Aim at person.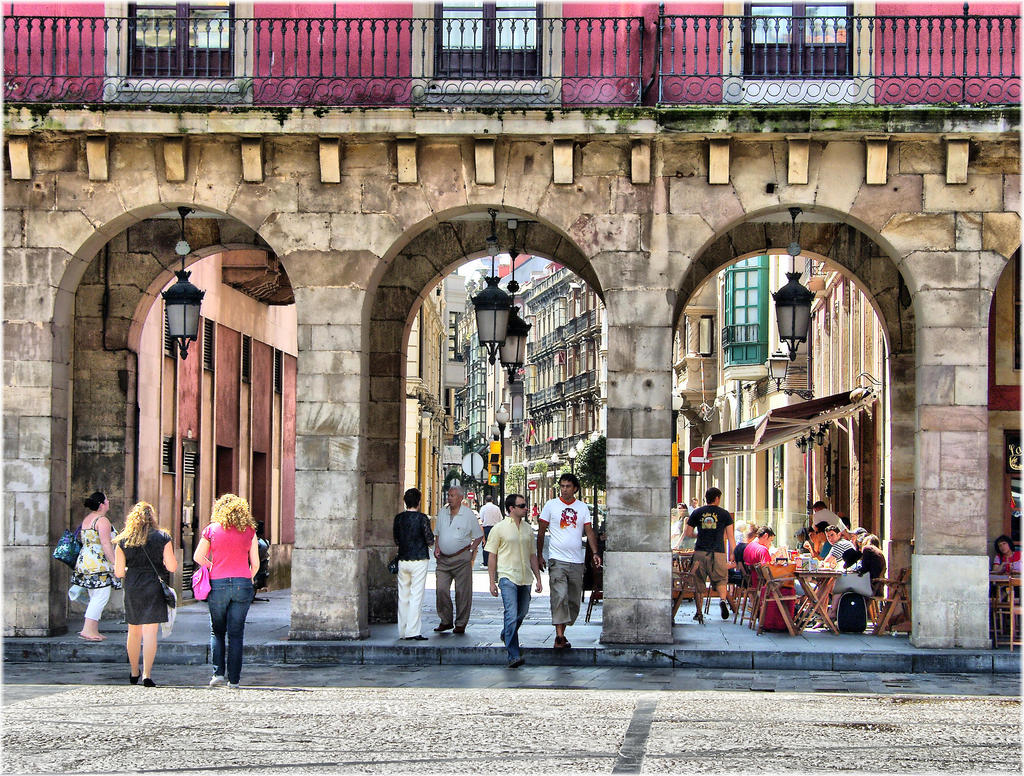
Aimed at <bbox>743, 519, 791, 583</bbox>.
